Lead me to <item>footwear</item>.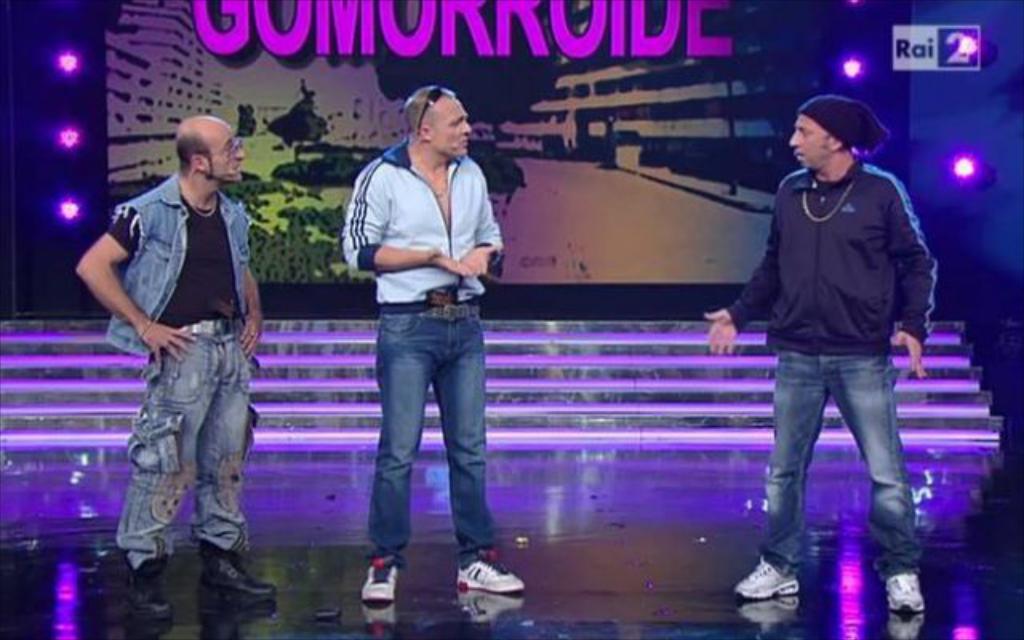
Lead to (125,555,173,619).
